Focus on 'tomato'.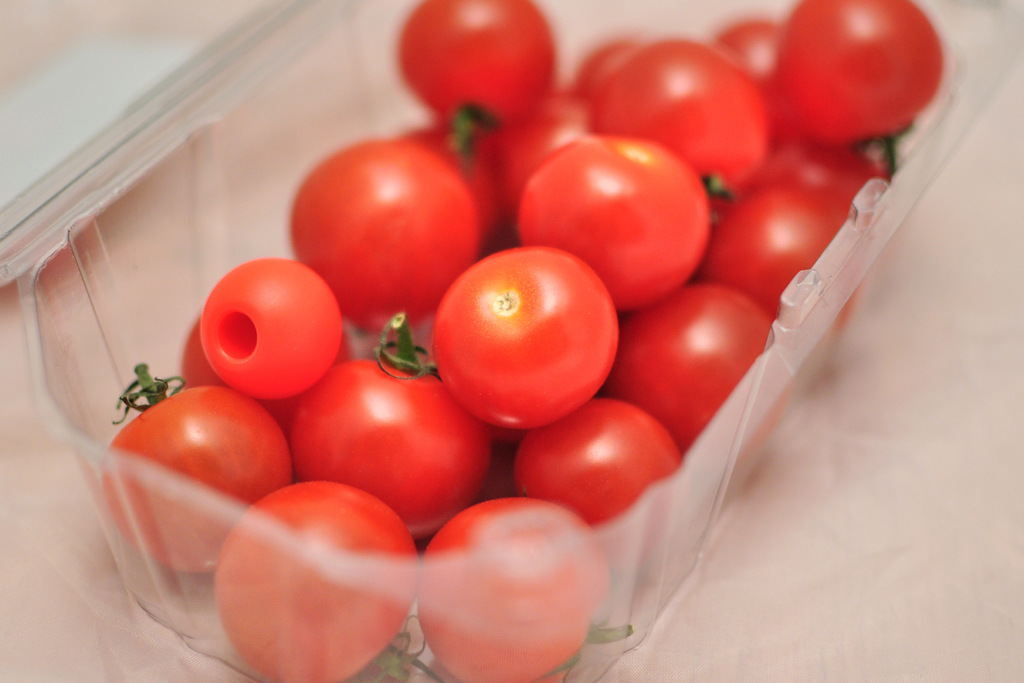
Focused at l=701, t=180, r=838, b=307.
